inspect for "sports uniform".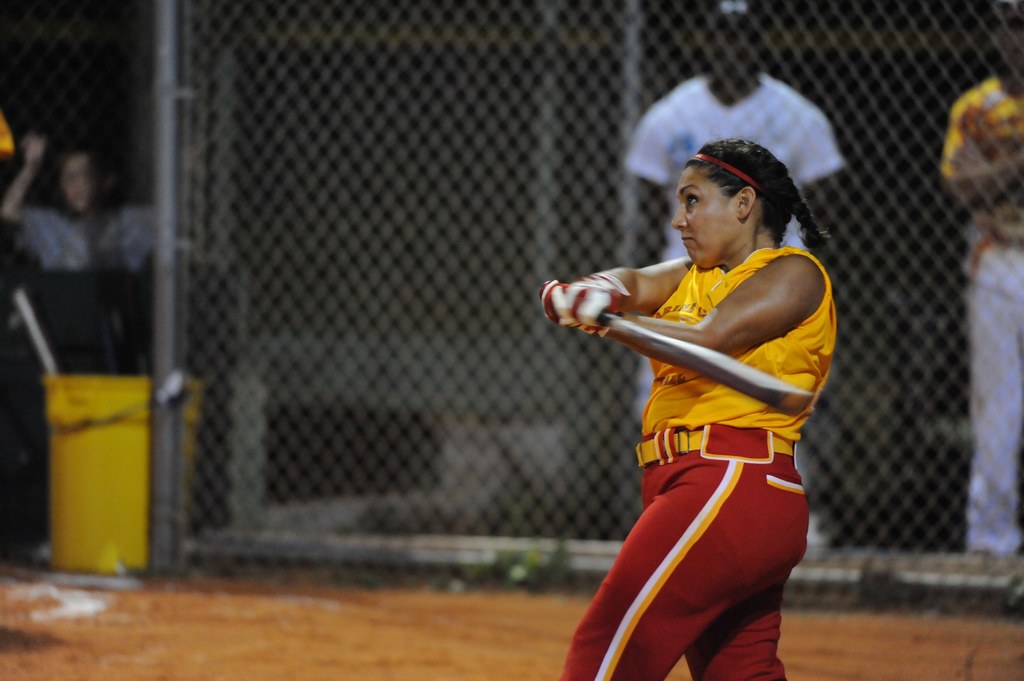
Inspection: x1=944, y1=76, x2=1023, y2=573.
